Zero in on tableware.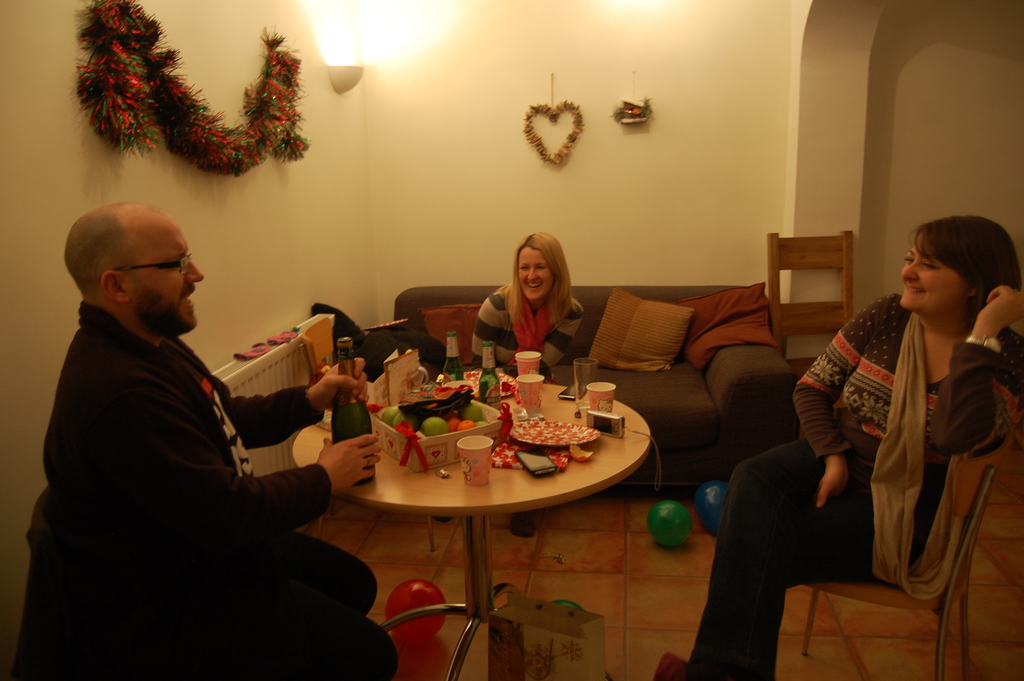
Zeroed in: bbox=[455, 431, 495, 486].
